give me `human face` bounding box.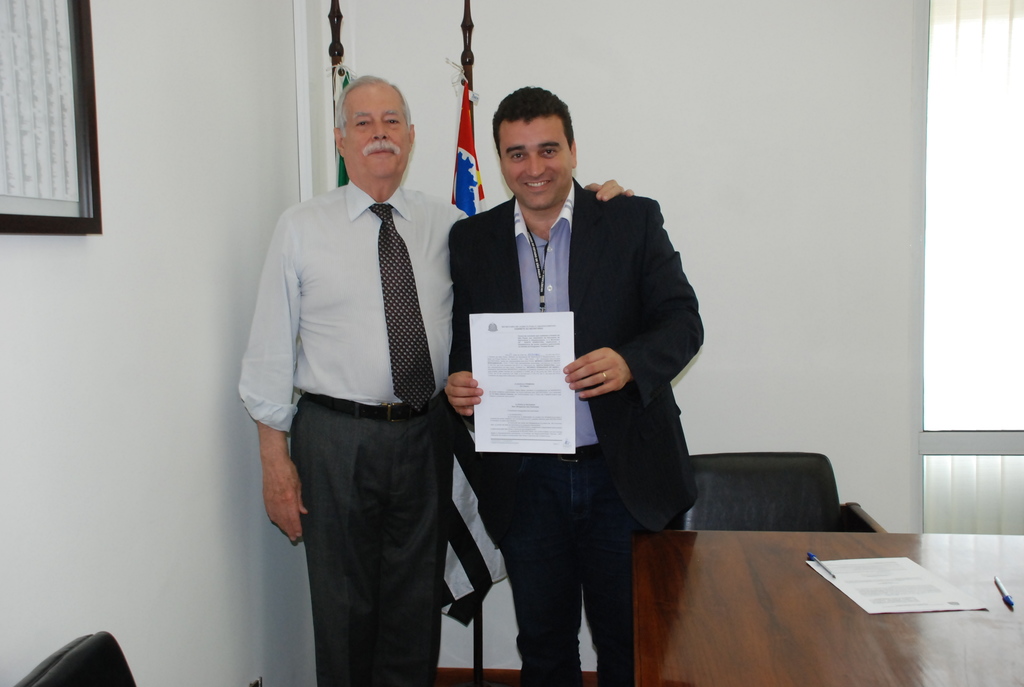
495:111:577:210.
